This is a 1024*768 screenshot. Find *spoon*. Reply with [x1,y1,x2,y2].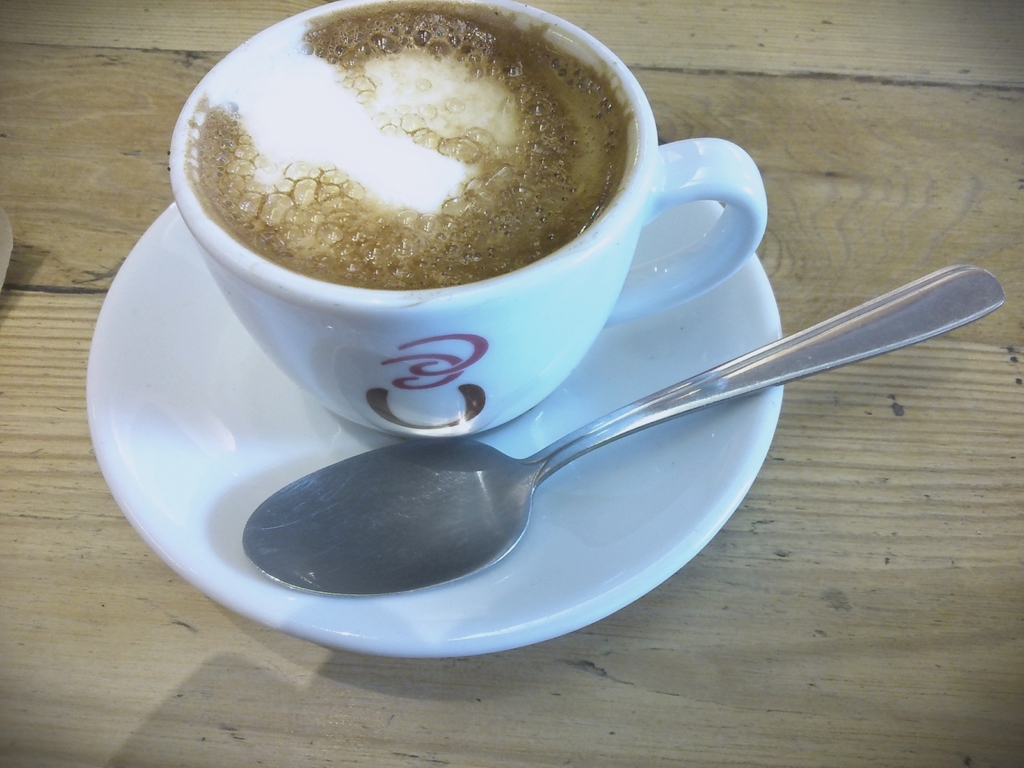
[242,264,1006,596].
